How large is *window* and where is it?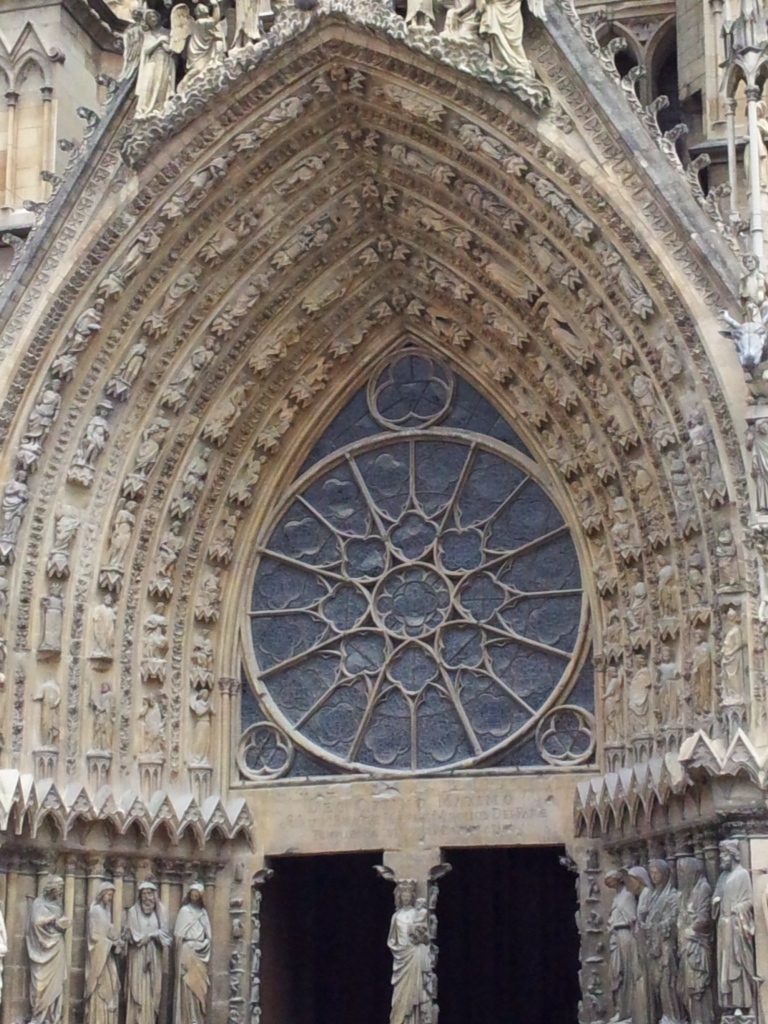
Bounding box: select_region(219, 357, 590, 767).
